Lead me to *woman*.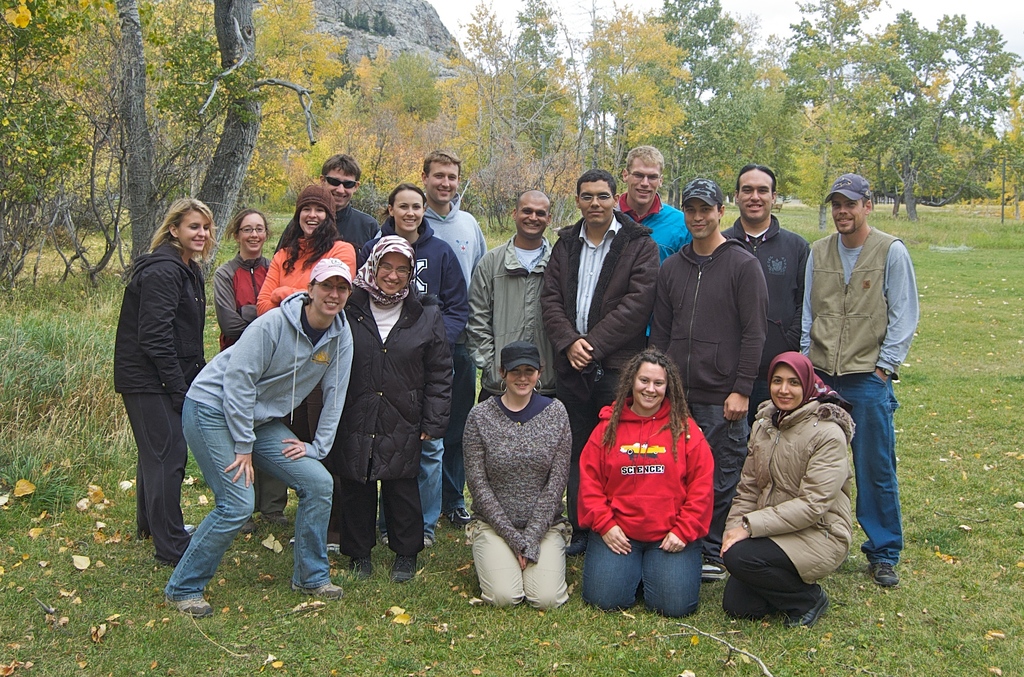
Lead to [x1=721, y1=335, x2=857, y2=633].
